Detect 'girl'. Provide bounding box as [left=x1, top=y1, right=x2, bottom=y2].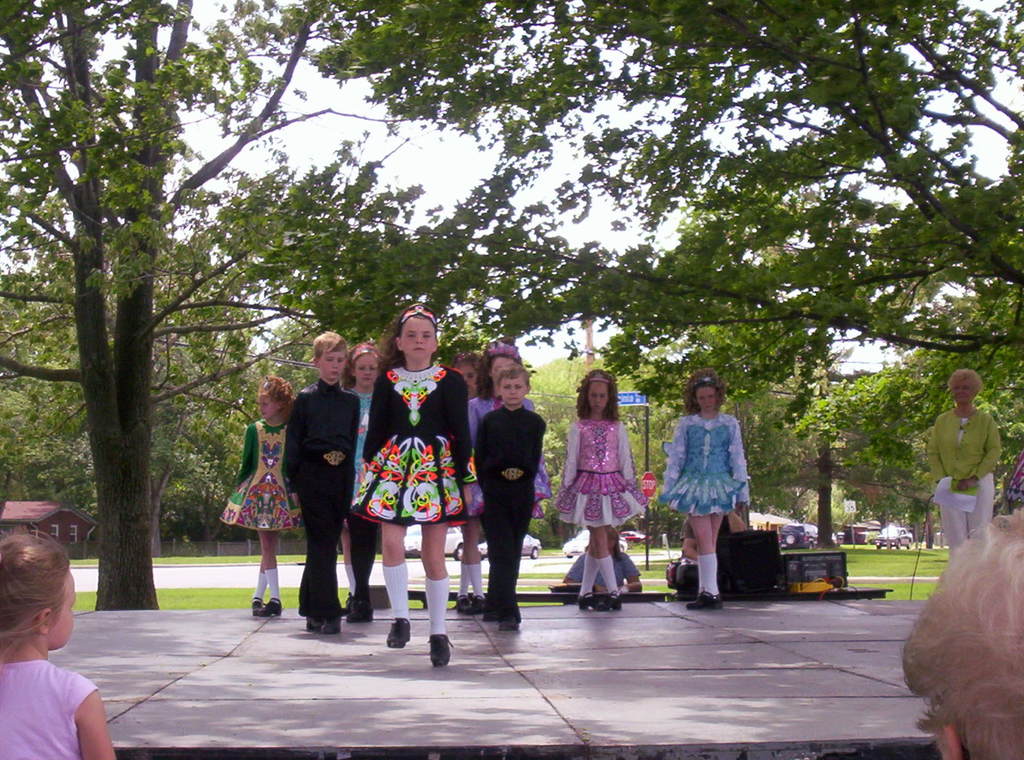
[left=475, top=352, right=554, bottom=512].
